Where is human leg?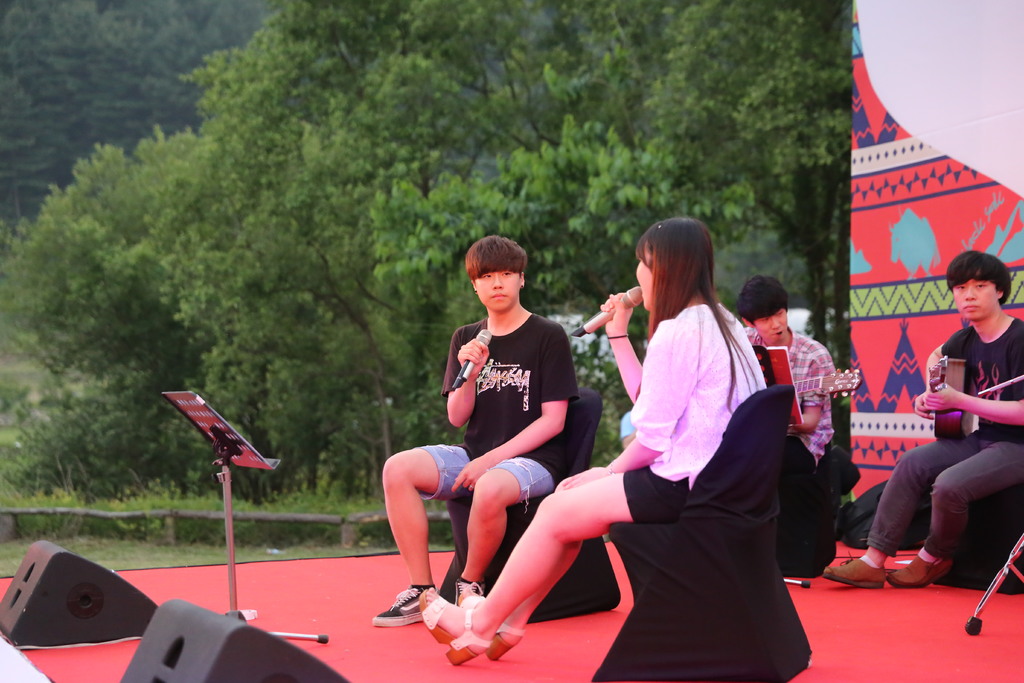
<region>455, 456, 559, 608</region>.
